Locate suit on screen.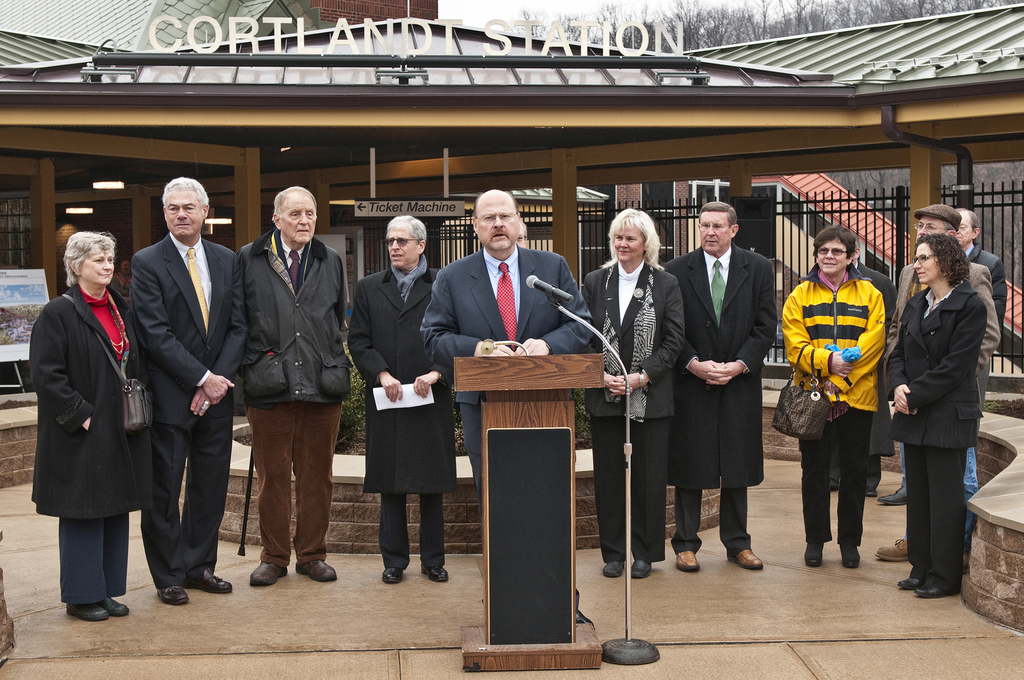
On screen at (891,263,1004,411).
